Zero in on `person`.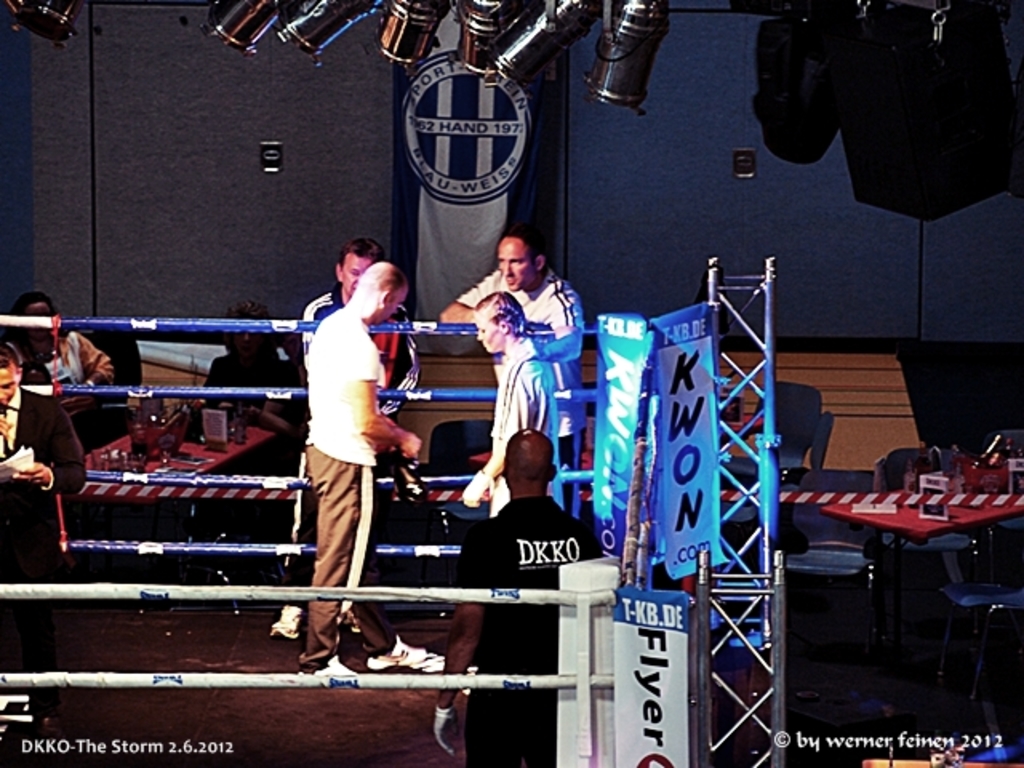
Zeroed in: (261, 235, 424, 640).
